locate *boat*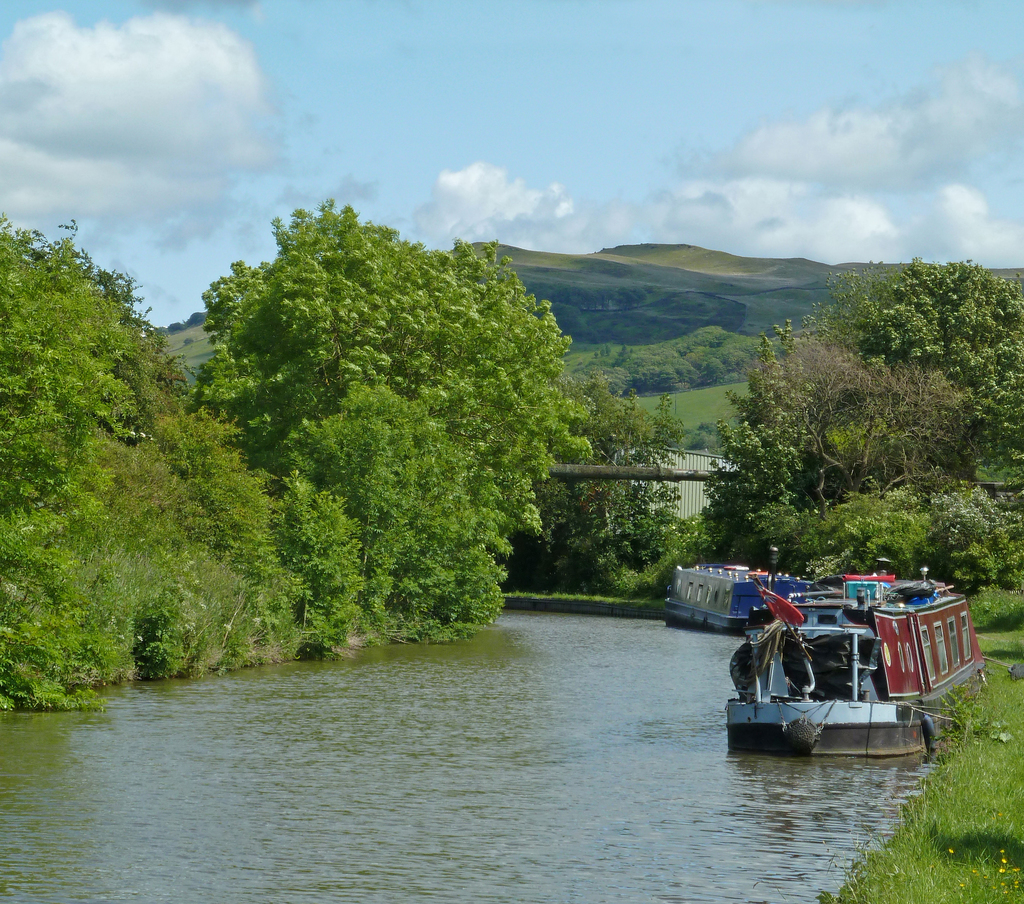
bbox(660, 559, 816, 635)
